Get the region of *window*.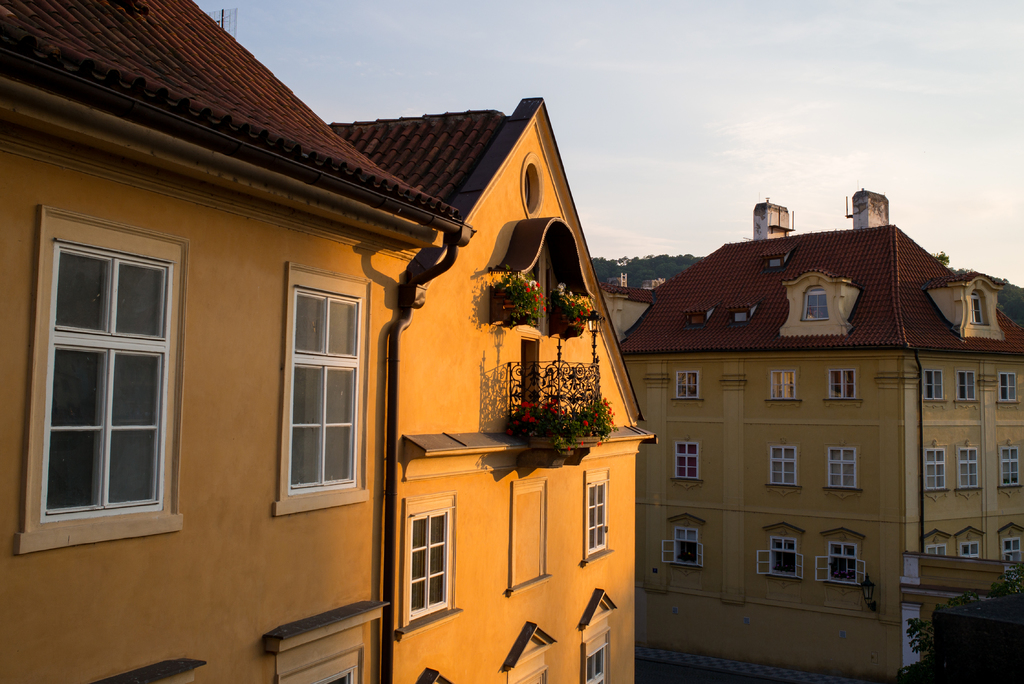
(x1=996, y1=368, x2=1016, y2=402).
